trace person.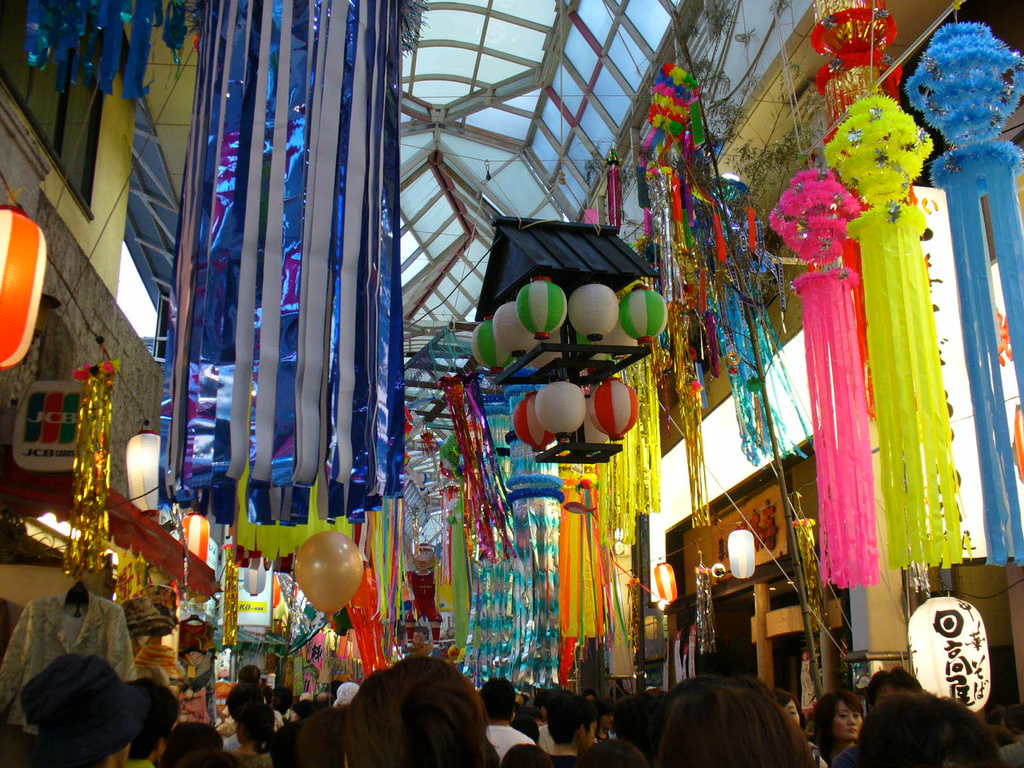
Traced to [left=310, top=655, right=487, bottom=767].
